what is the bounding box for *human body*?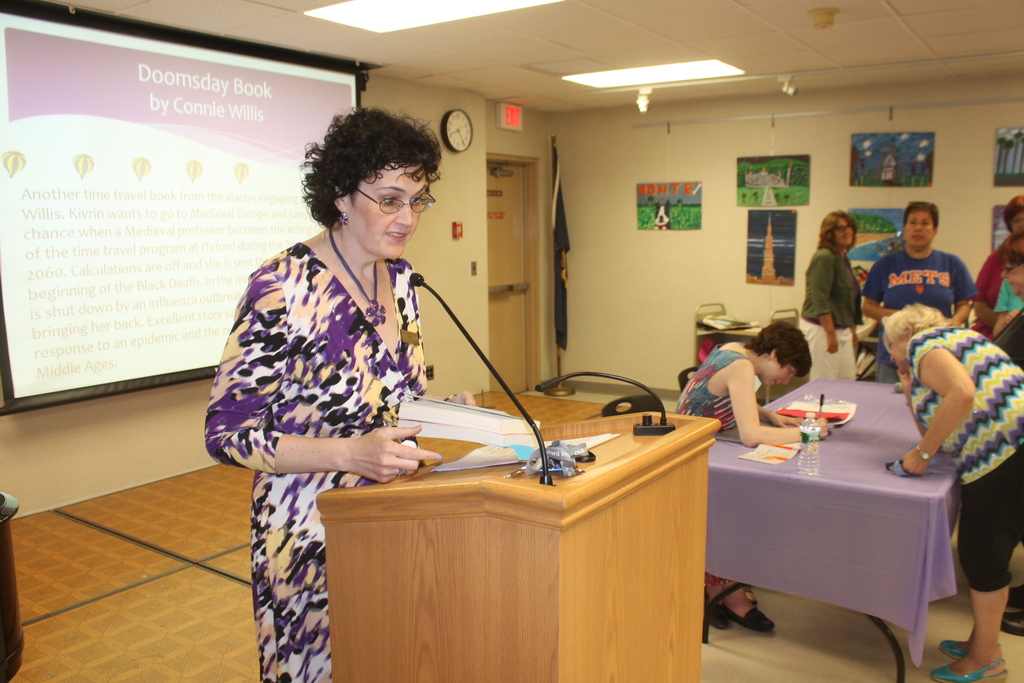
pyautogui.locateOnScreen(876, 315, 1023, 682).
